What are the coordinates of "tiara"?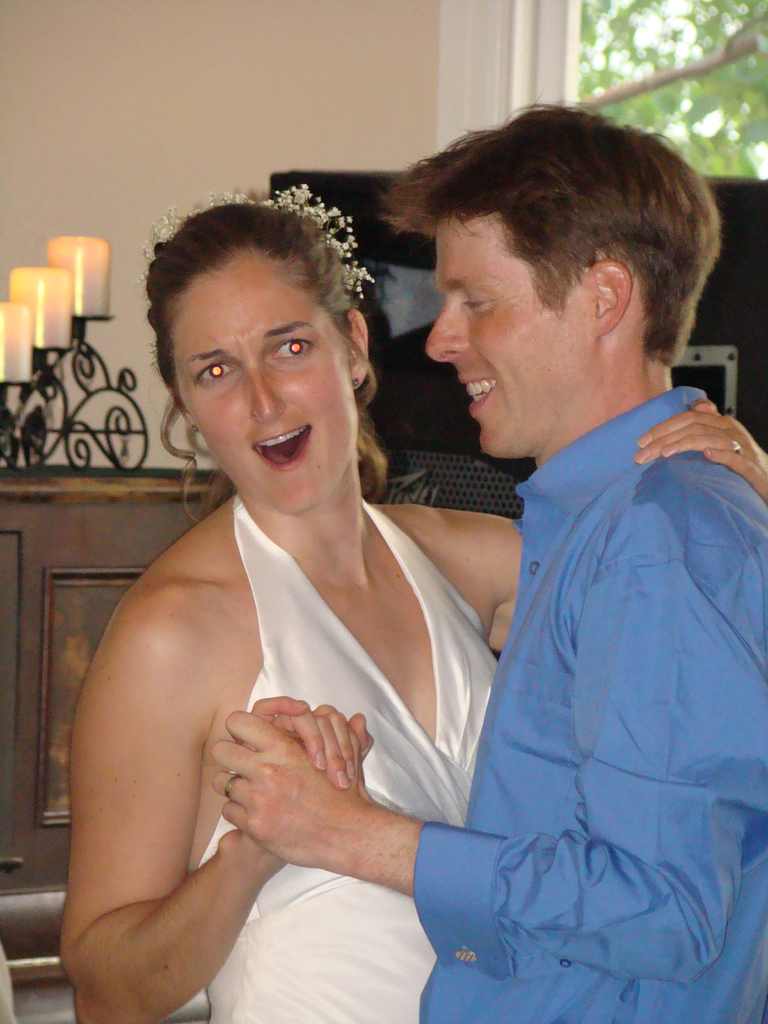
[x1=141, y1=183, x2=374, y2=300].
